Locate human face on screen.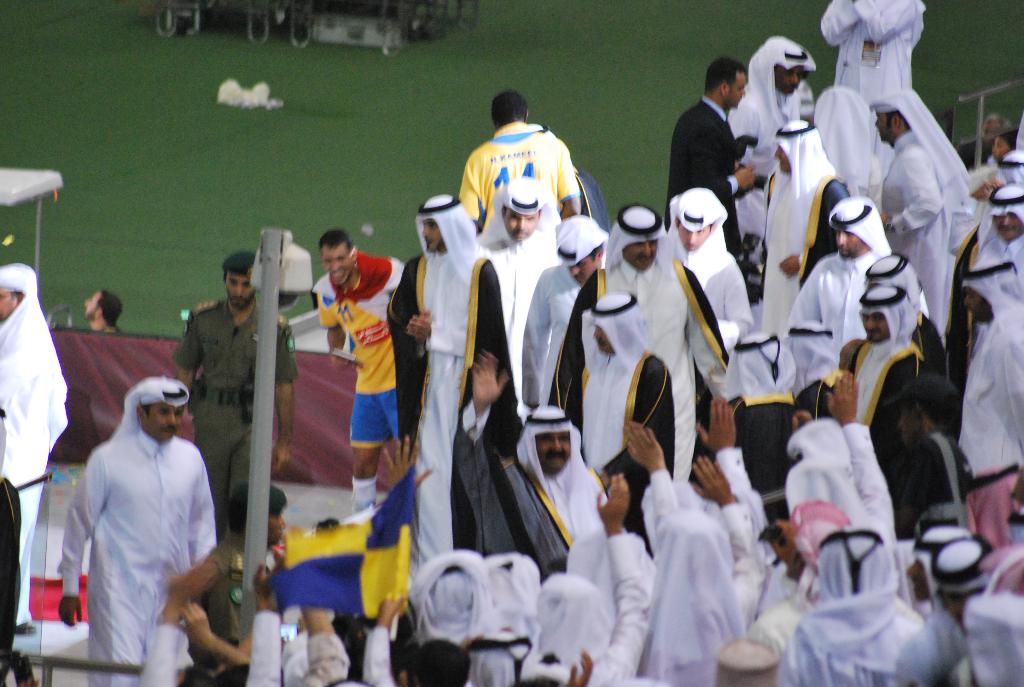
On screen at box=[622, 235, 661, 269].
